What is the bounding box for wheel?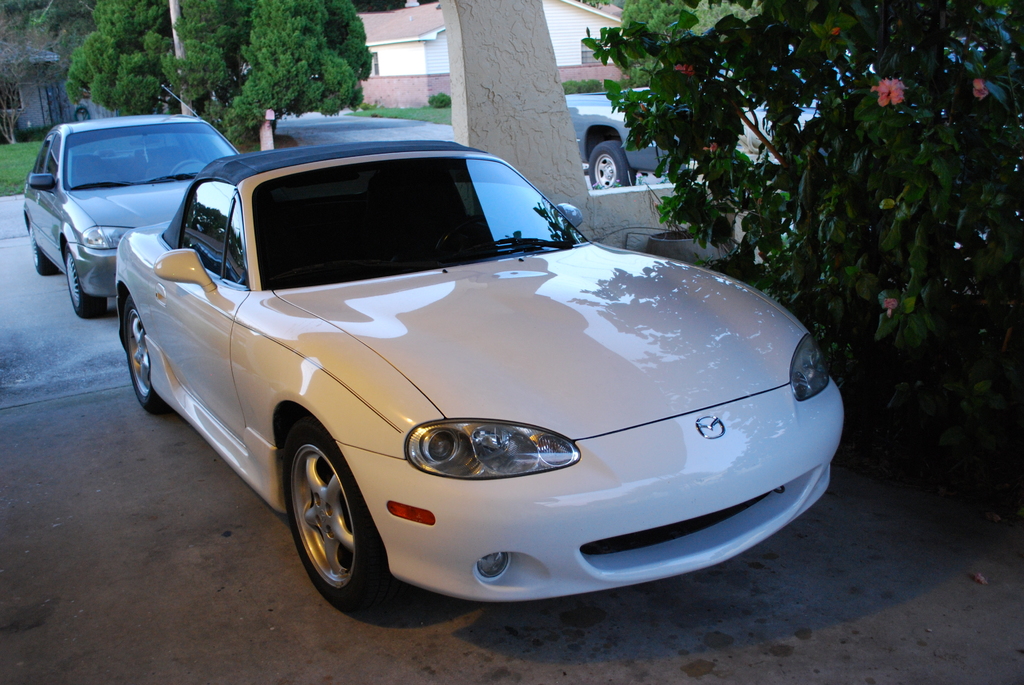
<region>278, 430, 378, 618</region>.
